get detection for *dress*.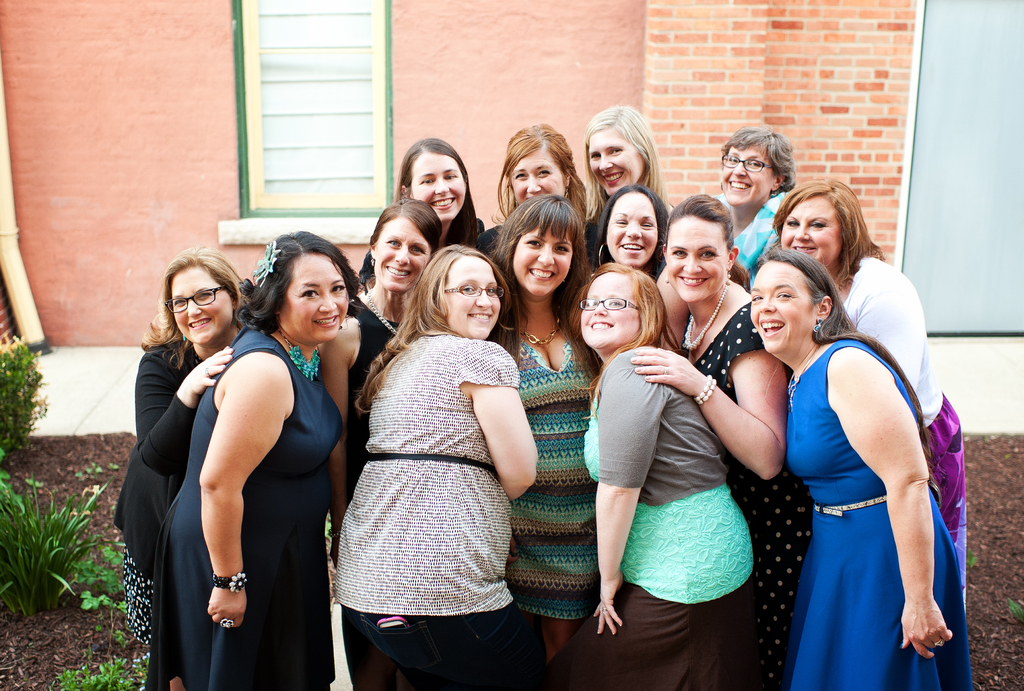
Detection: (x1=781, y1=340, x2=972, y2=690).
